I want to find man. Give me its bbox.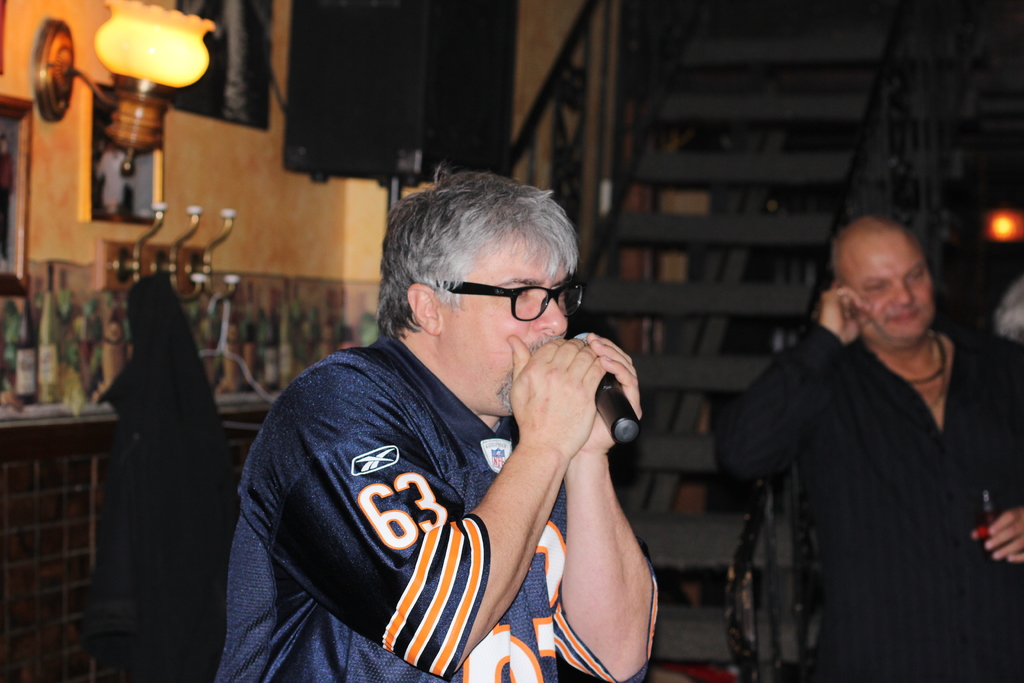
left=211, top=163, right=685, bottom=677.
